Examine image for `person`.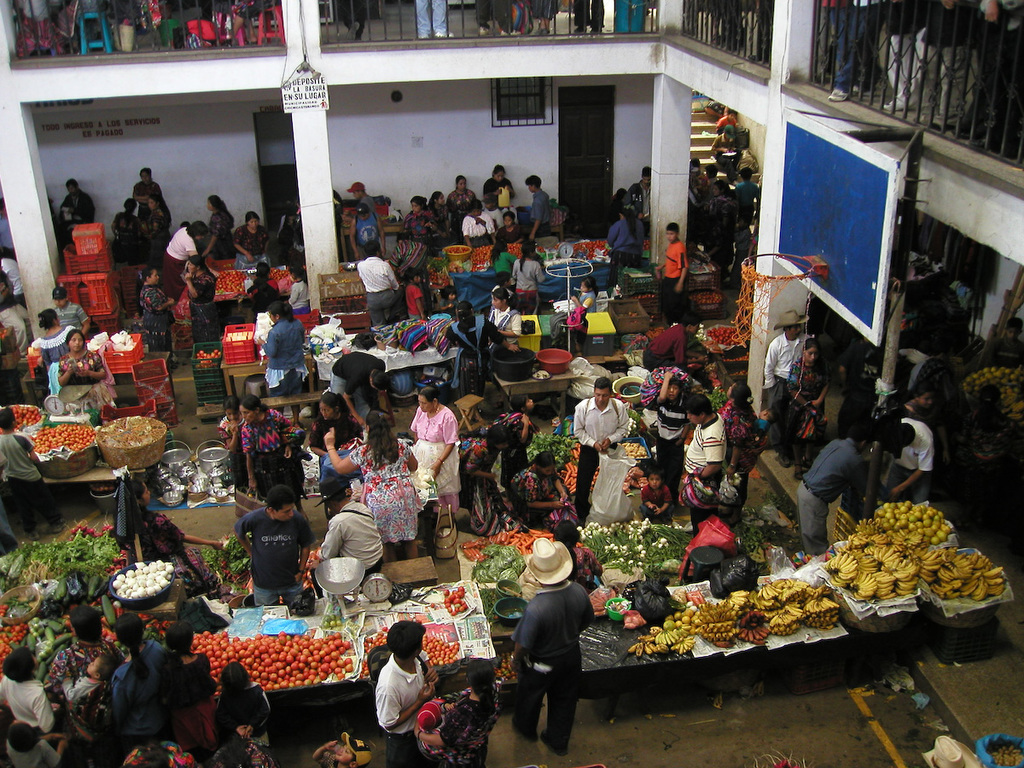
Examination result: (649,220,690,323).
